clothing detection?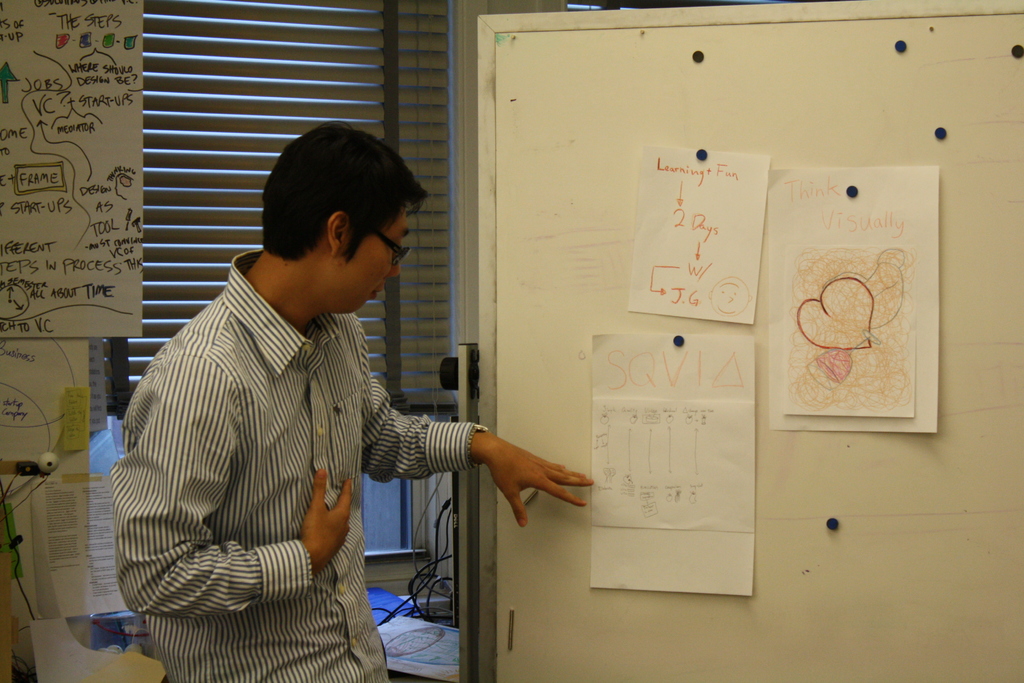
[105,239,492,661]
